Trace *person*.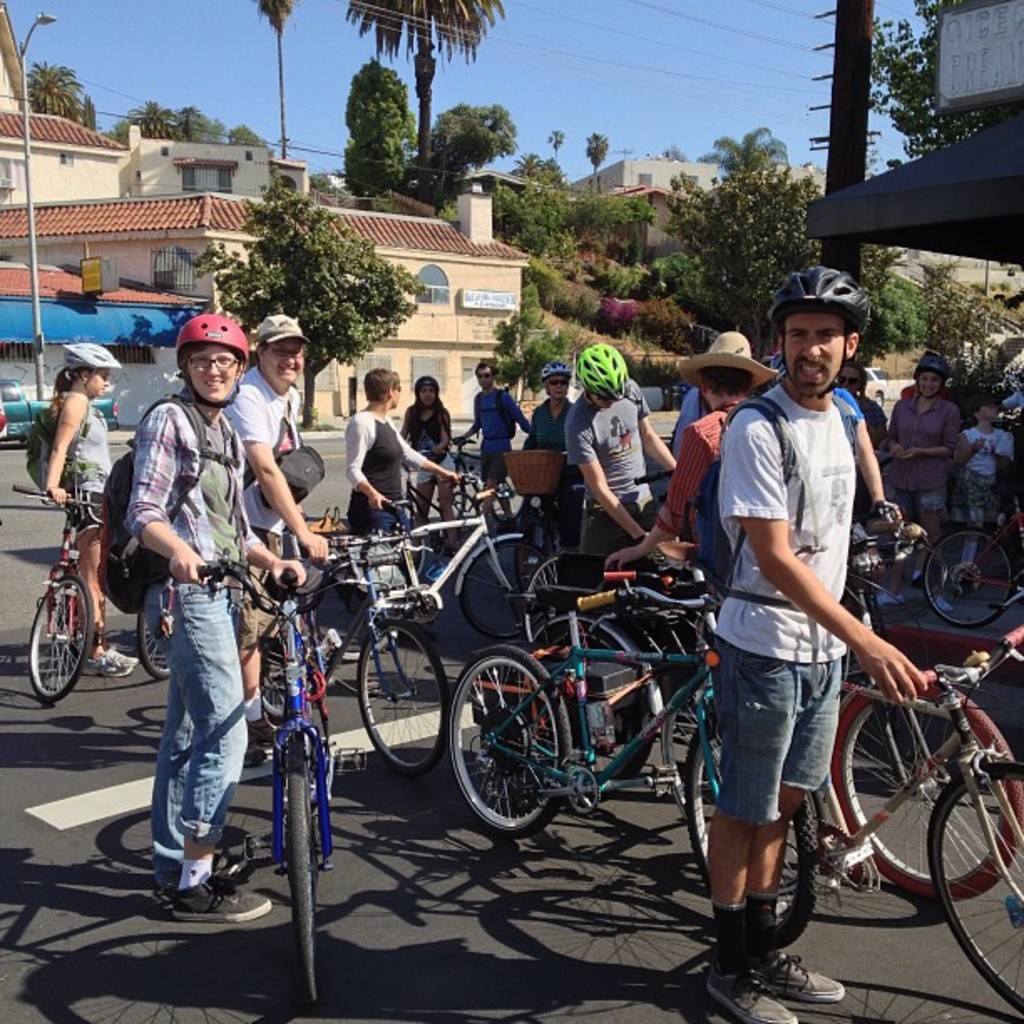
Traced to x1=218, y1=323, x2=335, y2=750.
